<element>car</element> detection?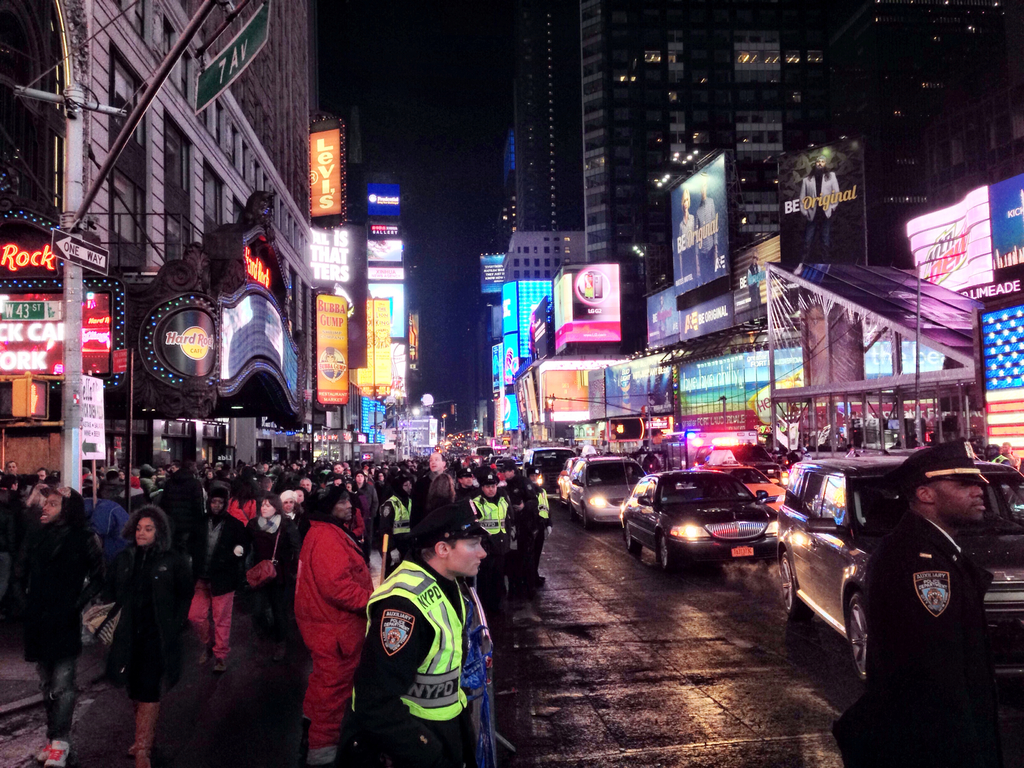
{"left": 624, "top": 468, "right": 784, "bottom": 573}
